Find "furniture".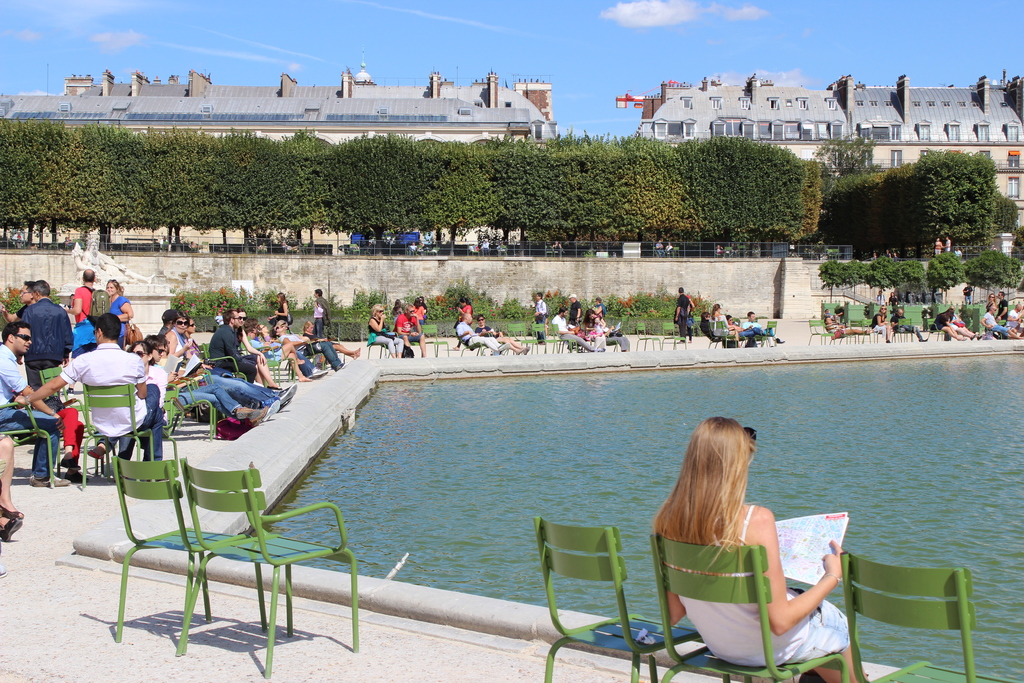
rect(754, 319, 778, 347).
